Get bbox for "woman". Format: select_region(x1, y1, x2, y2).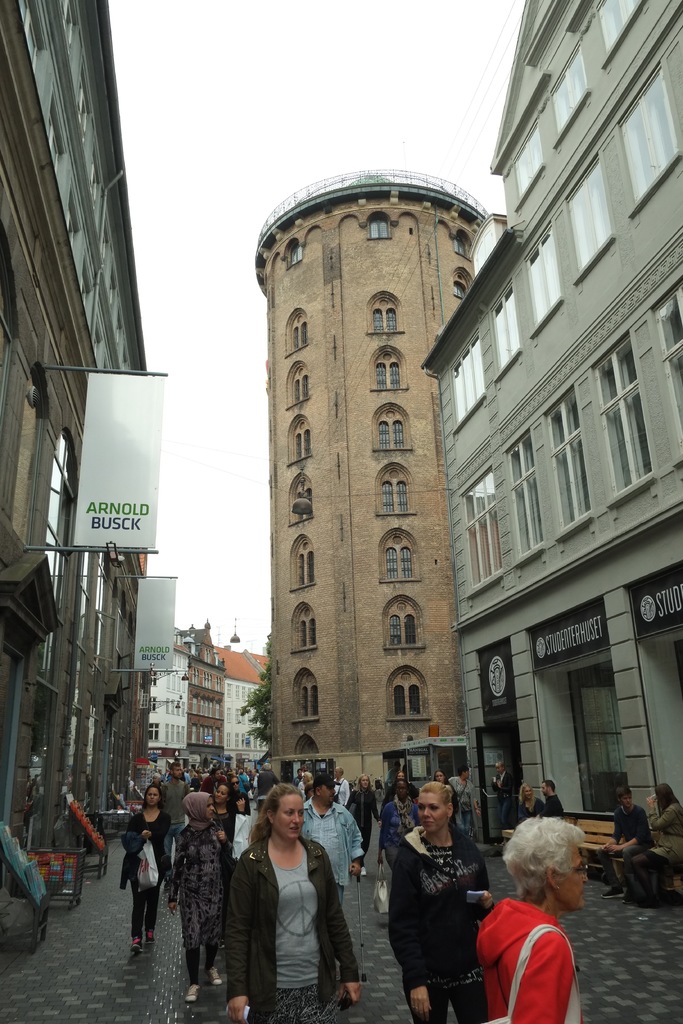
select_region(159, 792, 232, 1005).
